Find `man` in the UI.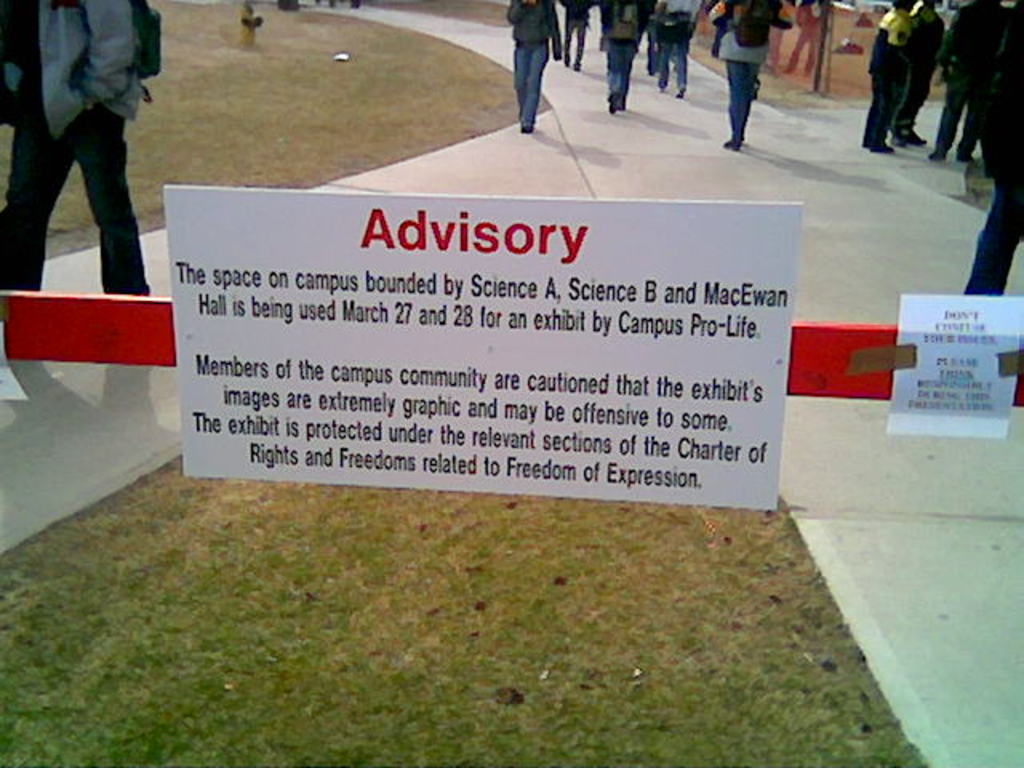
UI element at box=[16, 0, 150, 288].
